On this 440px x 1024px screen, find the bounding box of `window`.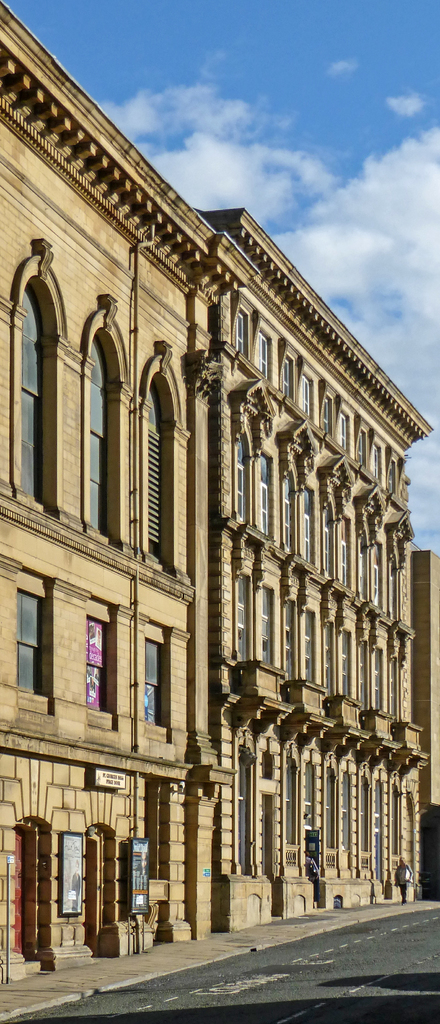
Bounding box: bbox=[356, 545, 364, 600].
